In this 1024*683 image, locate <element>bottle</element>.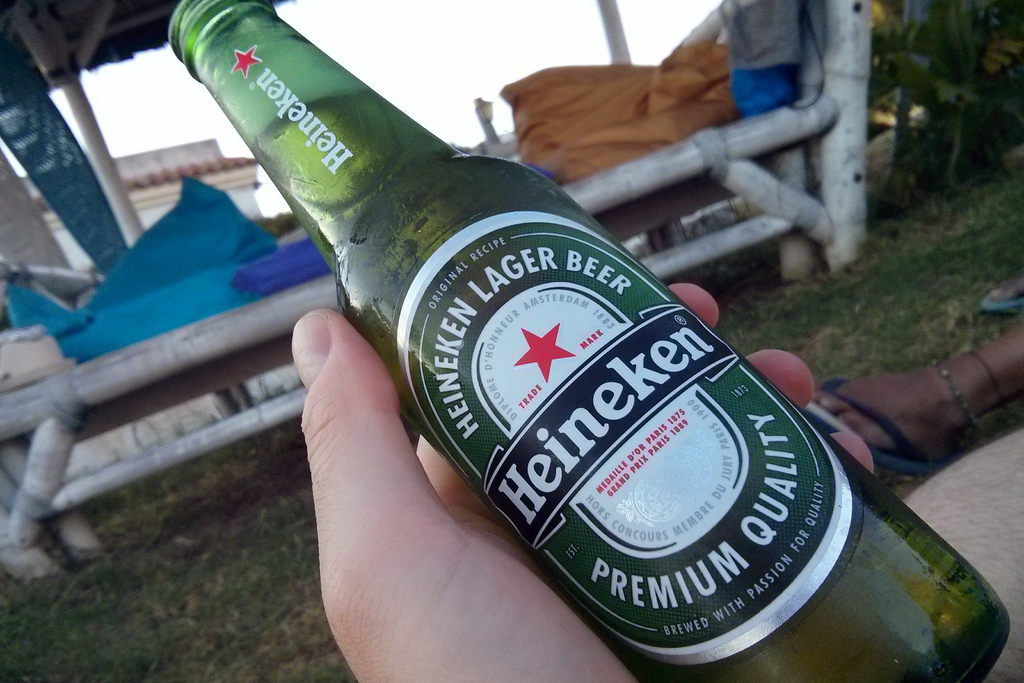
Bounding box: box=[205, 13, 970, 643].
